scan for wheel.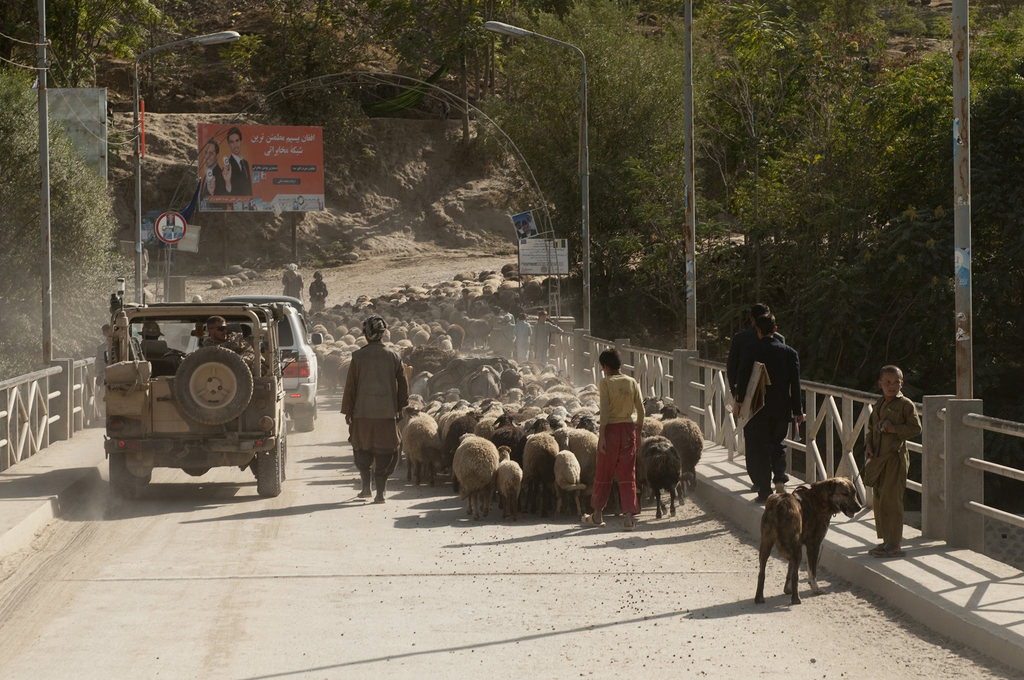
Scan result: bbox=(106, 455, 134, 499).
